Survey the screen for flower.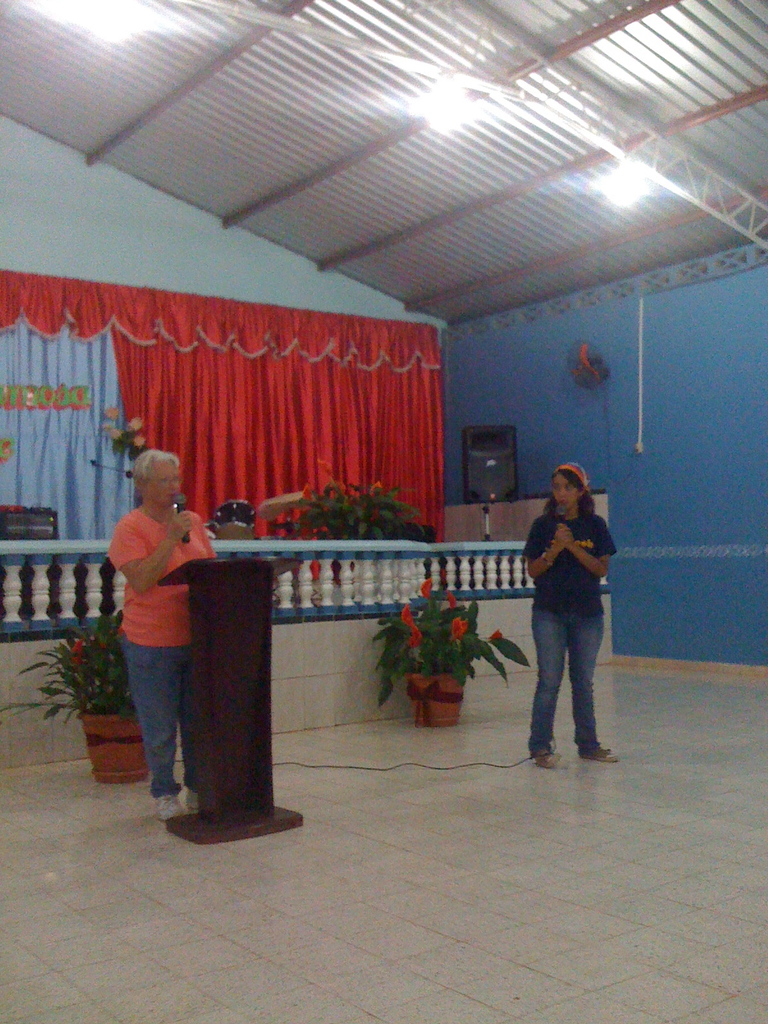
Survey found: box=[445, 590, 456, 613].
